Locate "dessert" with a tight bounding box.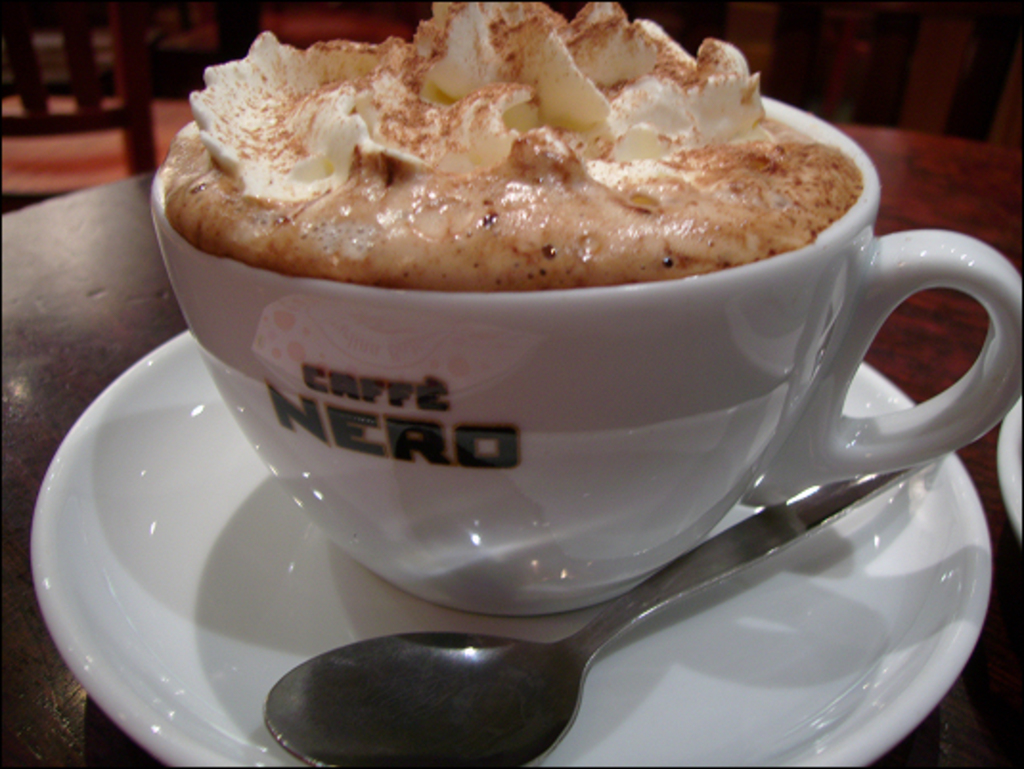
[left=172, top=23, right=833, bottom=312].
